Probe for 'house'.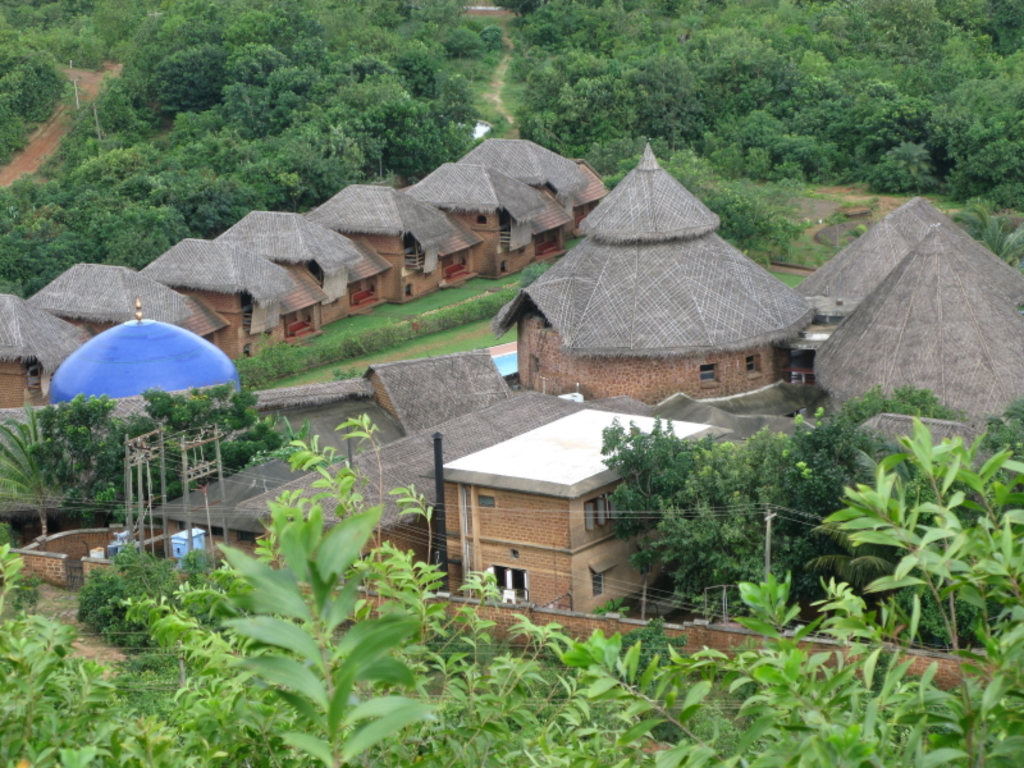
Probe result: <region>133, 230, 325, 362</region>.
